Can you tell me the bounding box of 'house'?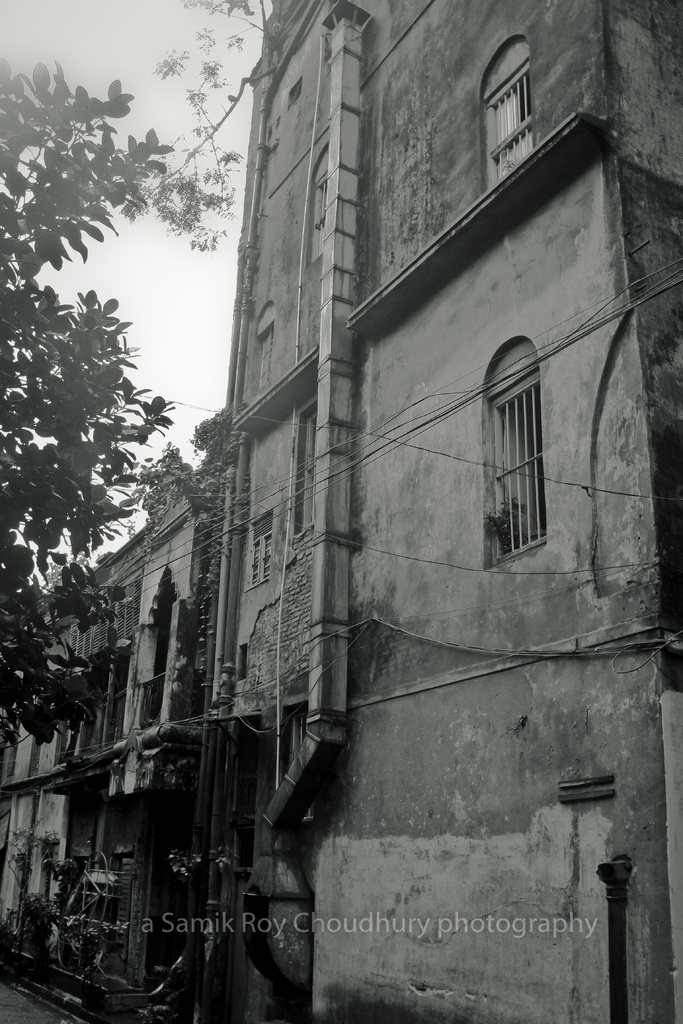
bbox=[0, 447, 229, 1023].
